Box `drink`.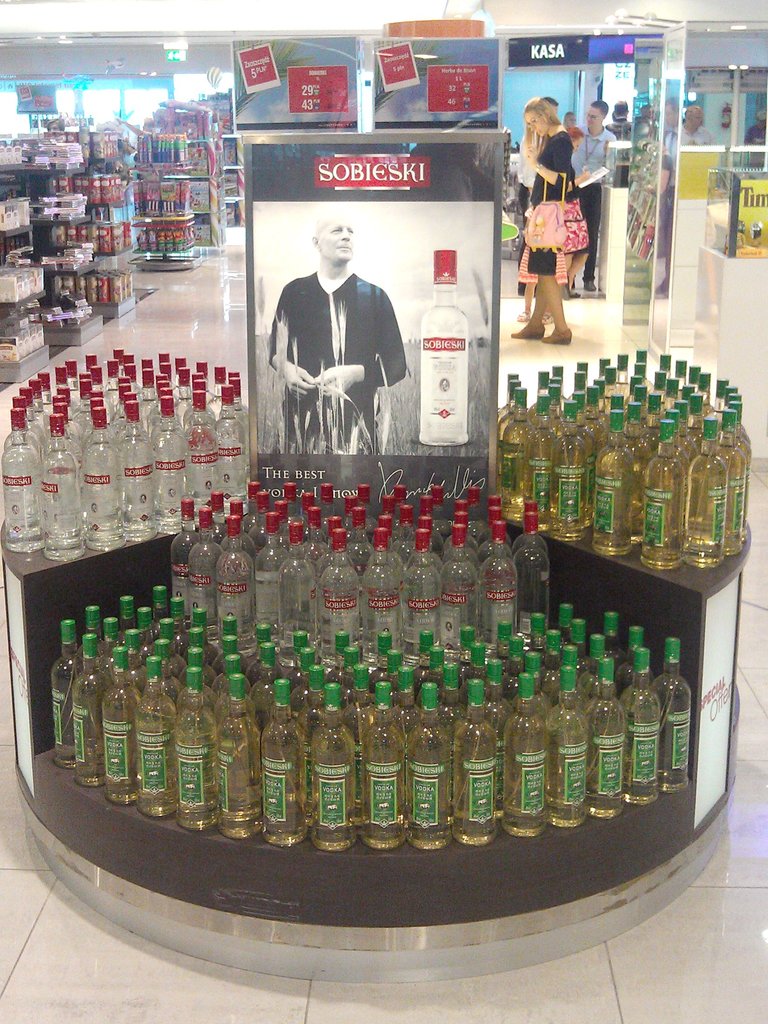
<box>365,563,396,660</box>.
